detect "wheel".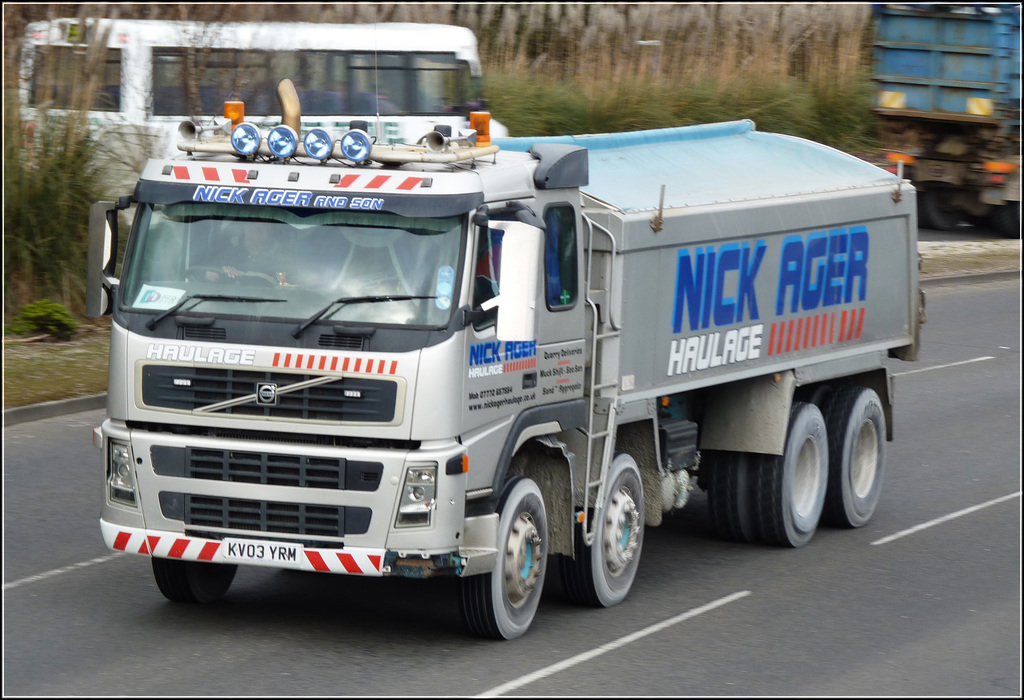
Detected at [left=704, top=449, right=742, bottom=539].
